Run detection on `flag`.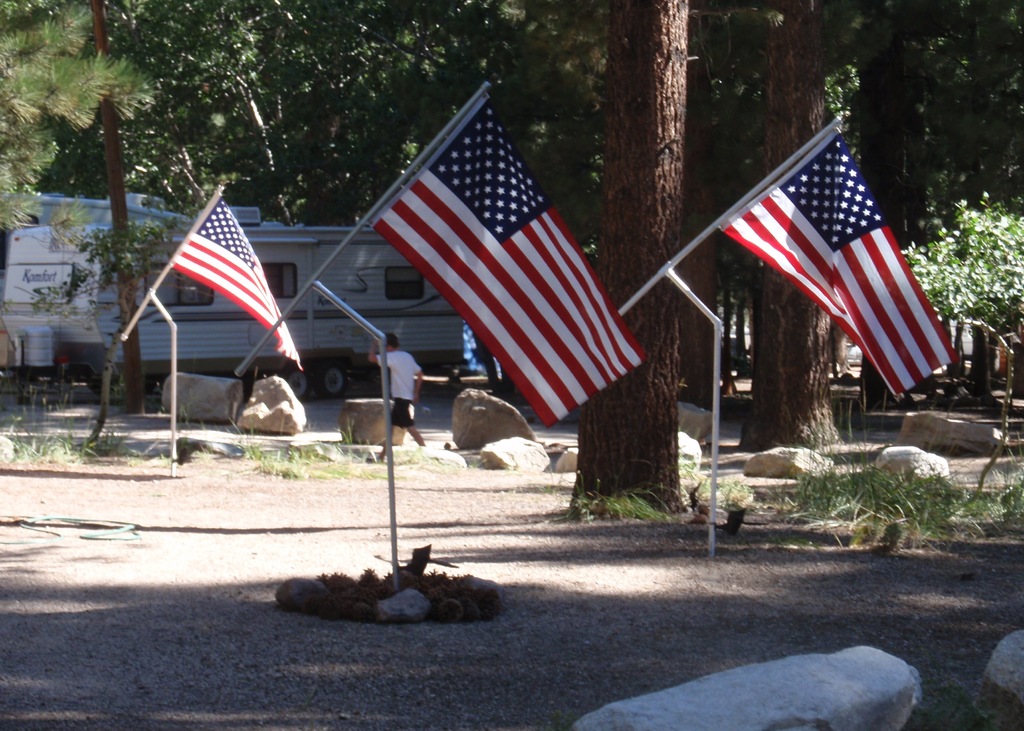
Result: (355,88,664,435).
